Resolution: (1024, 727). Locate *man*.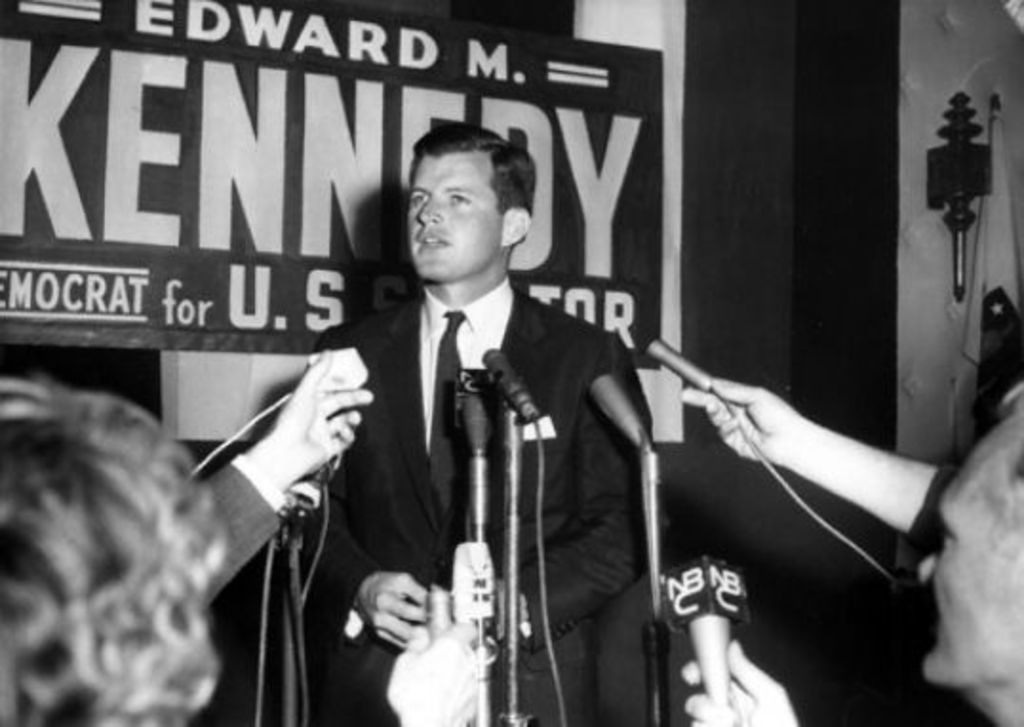
detection(685, 383, 1022, 725).
